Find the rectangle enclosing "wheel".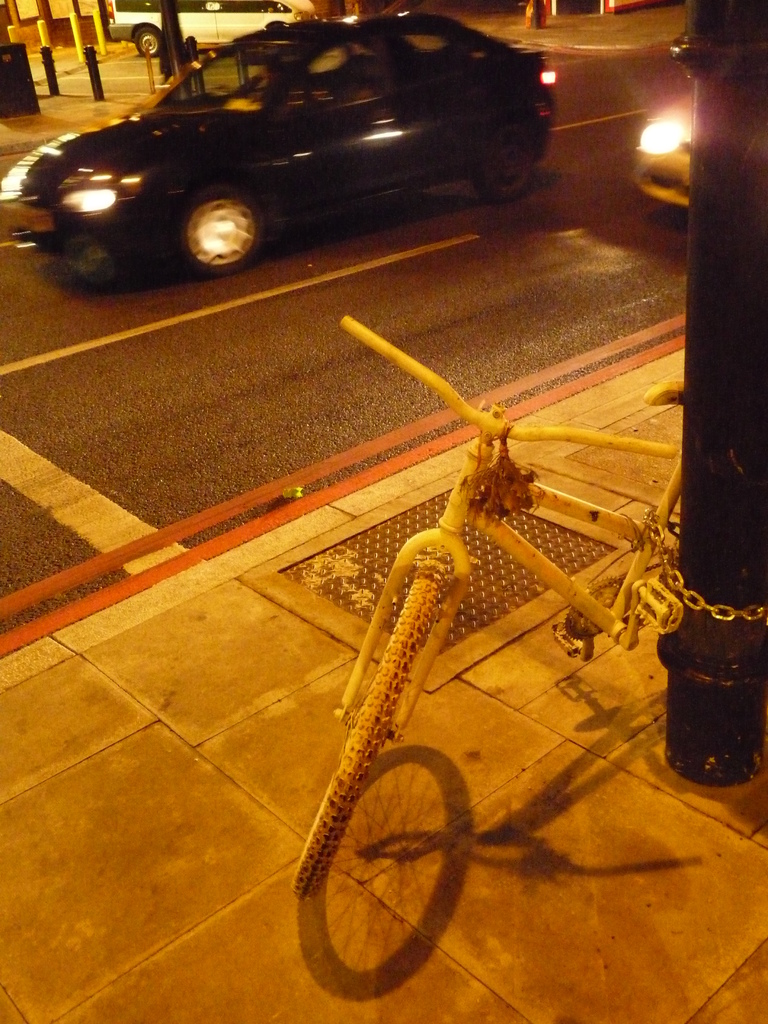
region(473, 126, 531, 202).
